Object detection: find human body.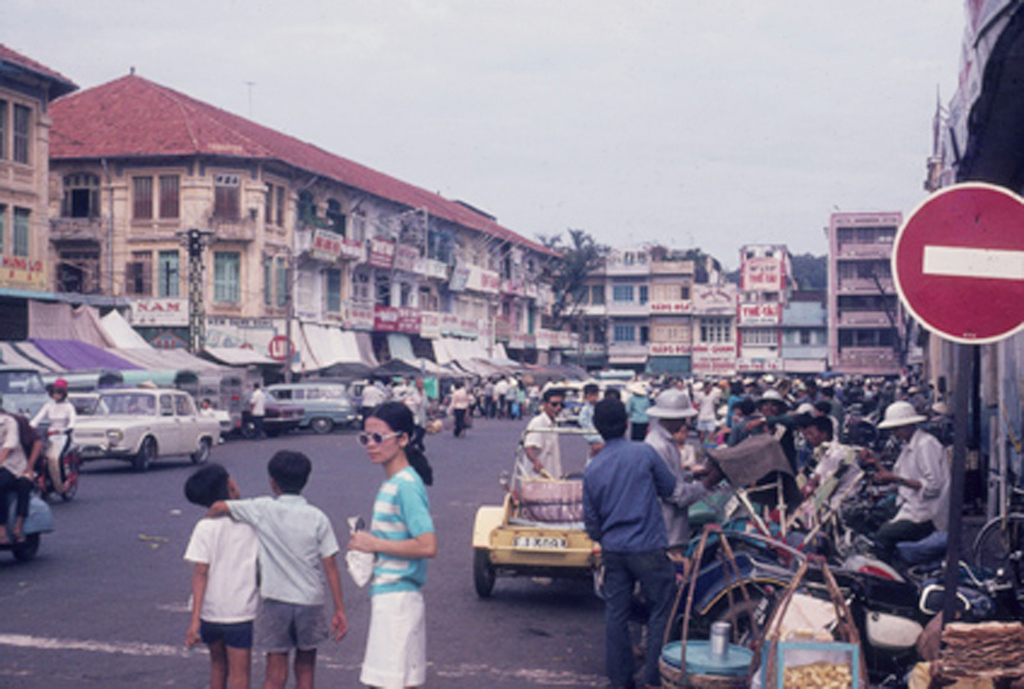
{"left": 29, "top": 375, "right": 72, "bottom": 484}.
